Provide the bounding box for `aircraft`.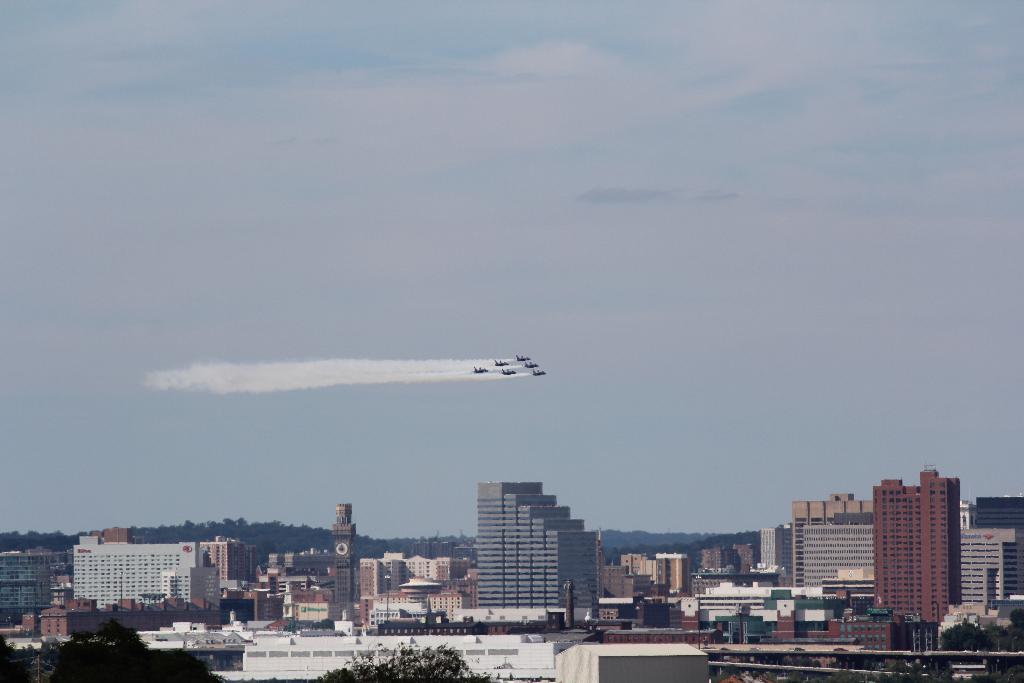
bbox(472, 365, 488, 374).
